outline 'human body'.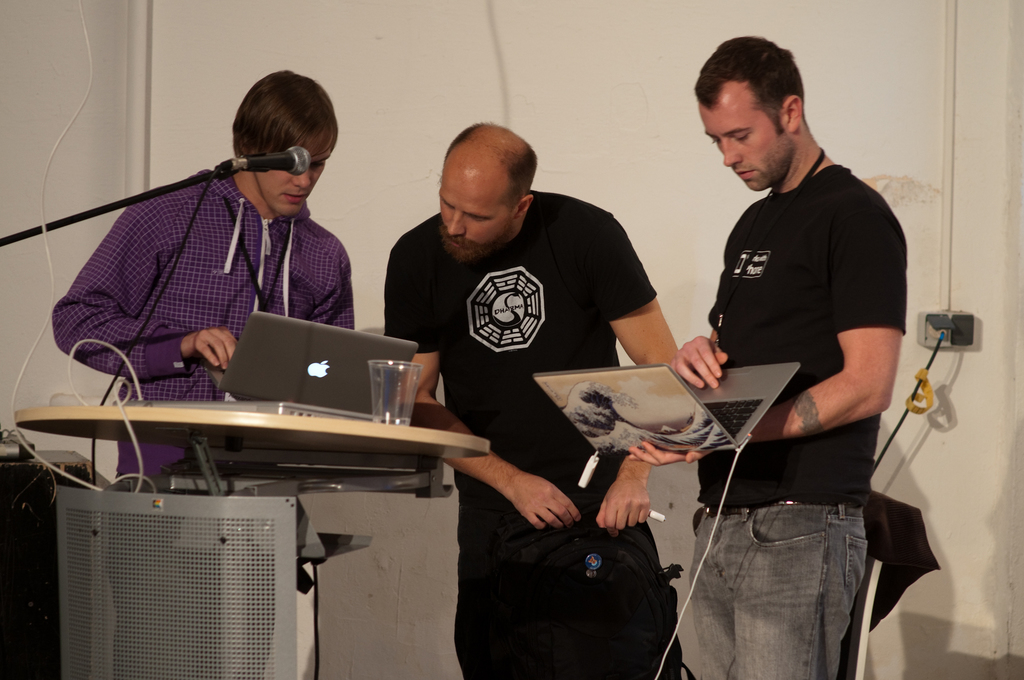
Outline: (673,35,907,679).
